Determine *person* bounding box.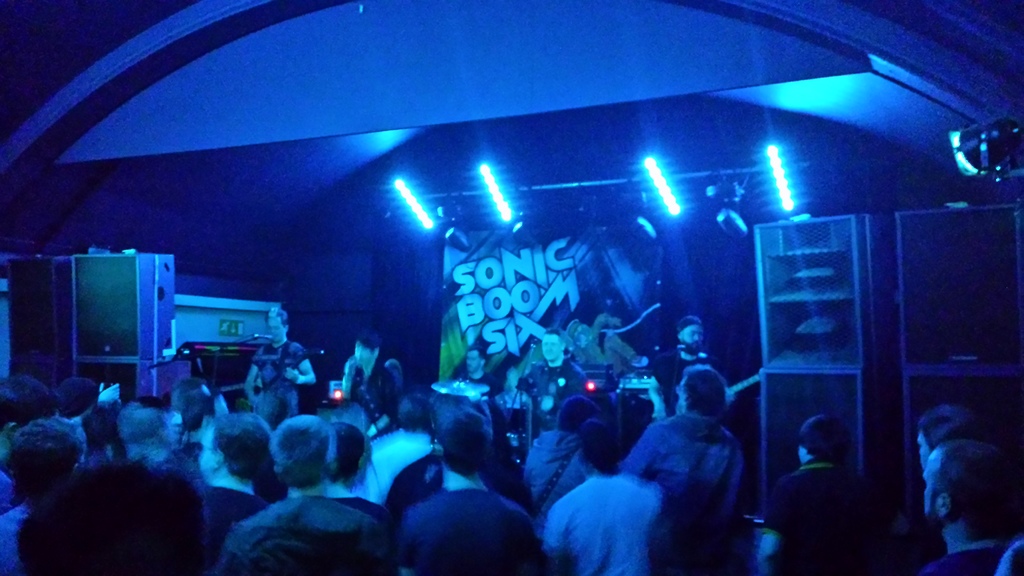
Determined: <region>648, 316, 726, 424</region>.
